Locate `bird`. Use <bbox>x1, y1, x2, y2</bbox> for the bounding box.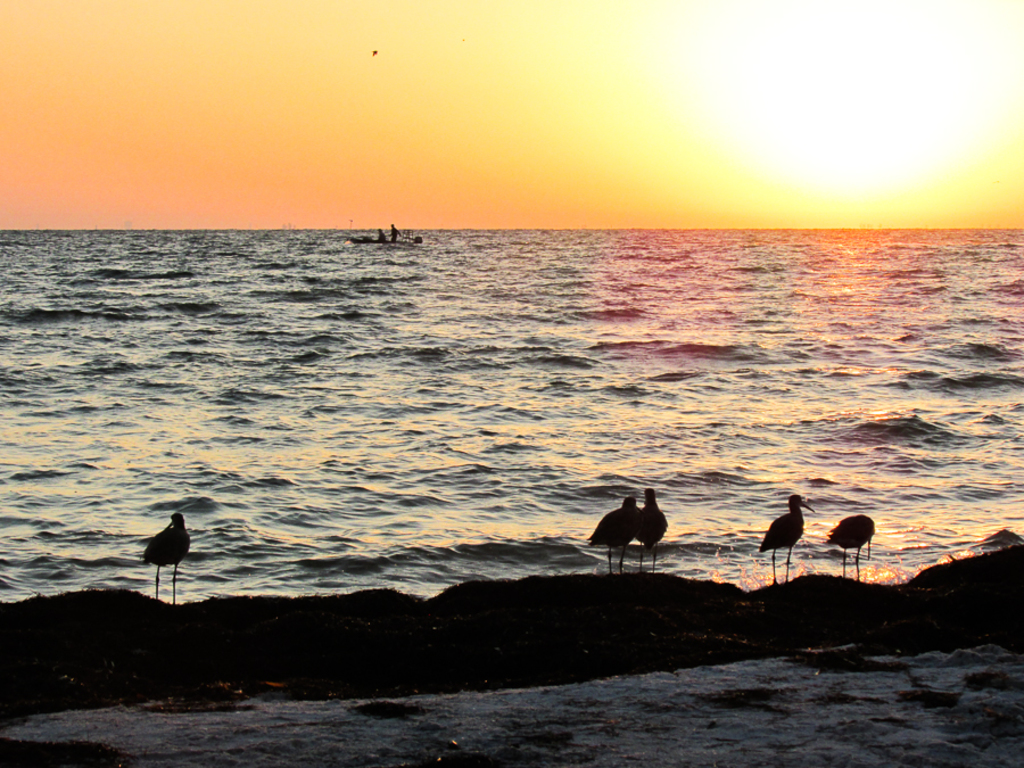
<bbox>633, 488, 669, 568</bbox>.
